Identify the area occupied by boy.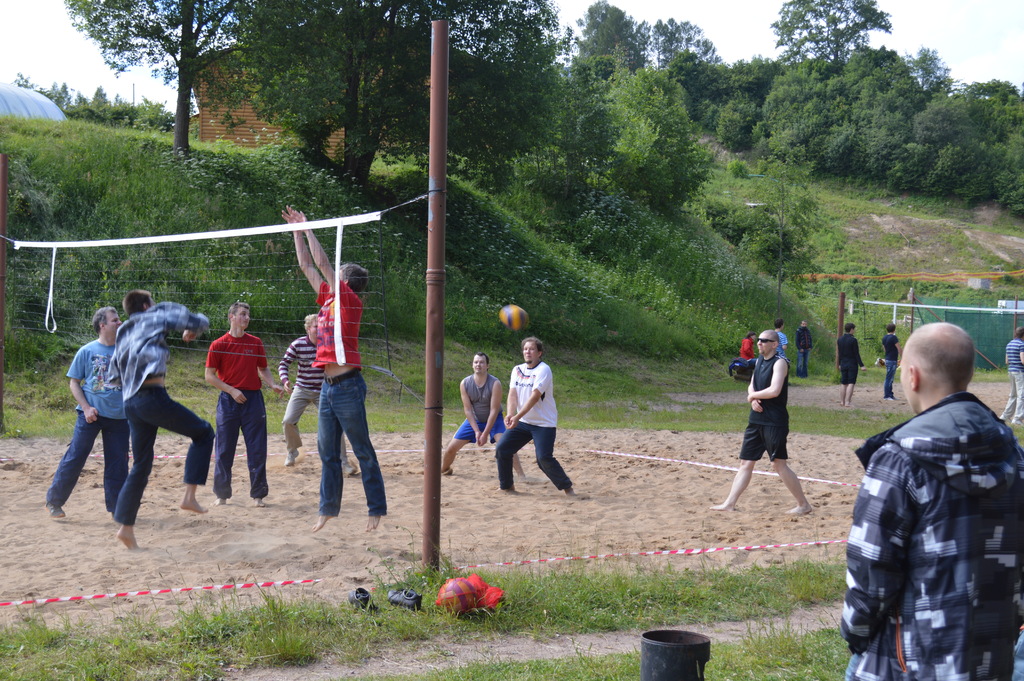
Area: region(844, 325, 1023, 680).
